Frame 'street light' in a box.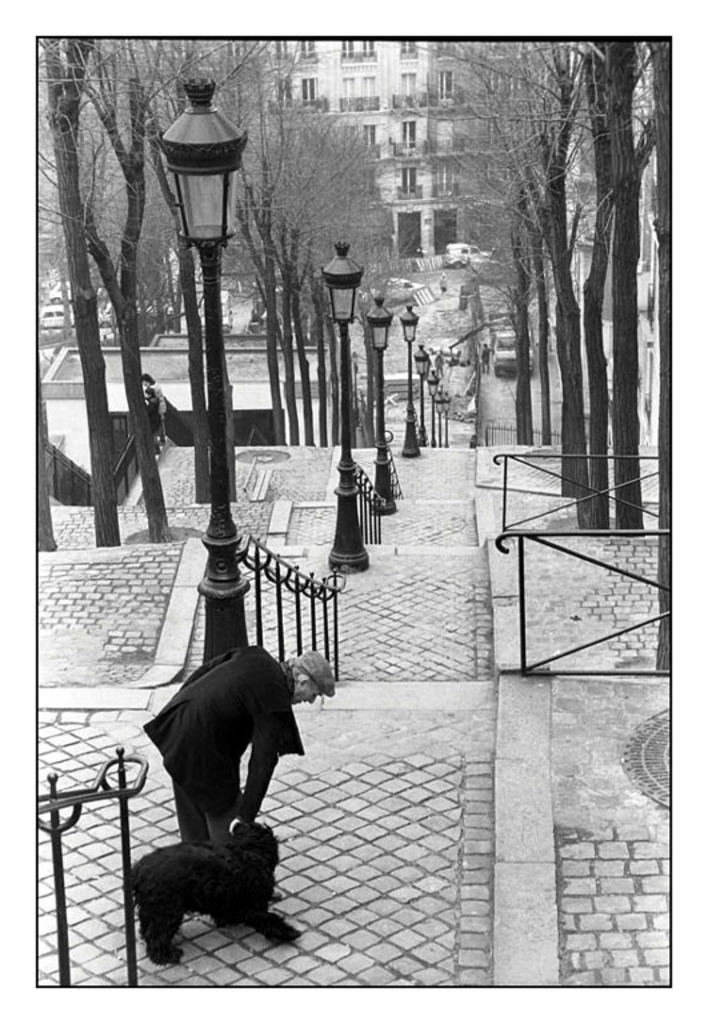
{"x1": 315, "y1": 240, "x2": 367, "y2": 577}.
